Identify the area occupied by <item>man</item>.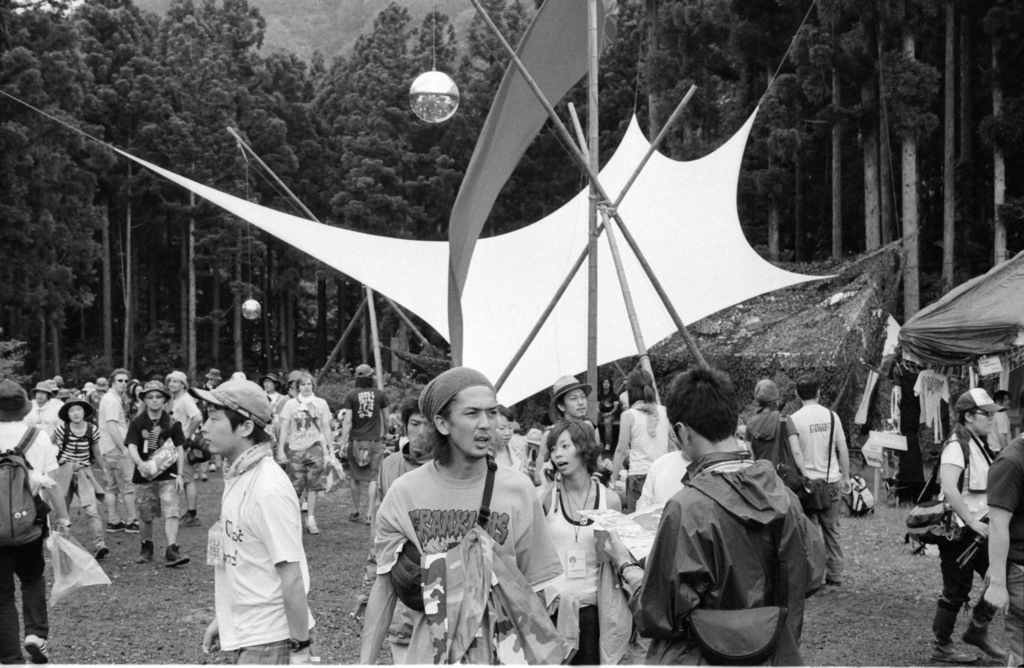
Area: (200,372,320,667).
